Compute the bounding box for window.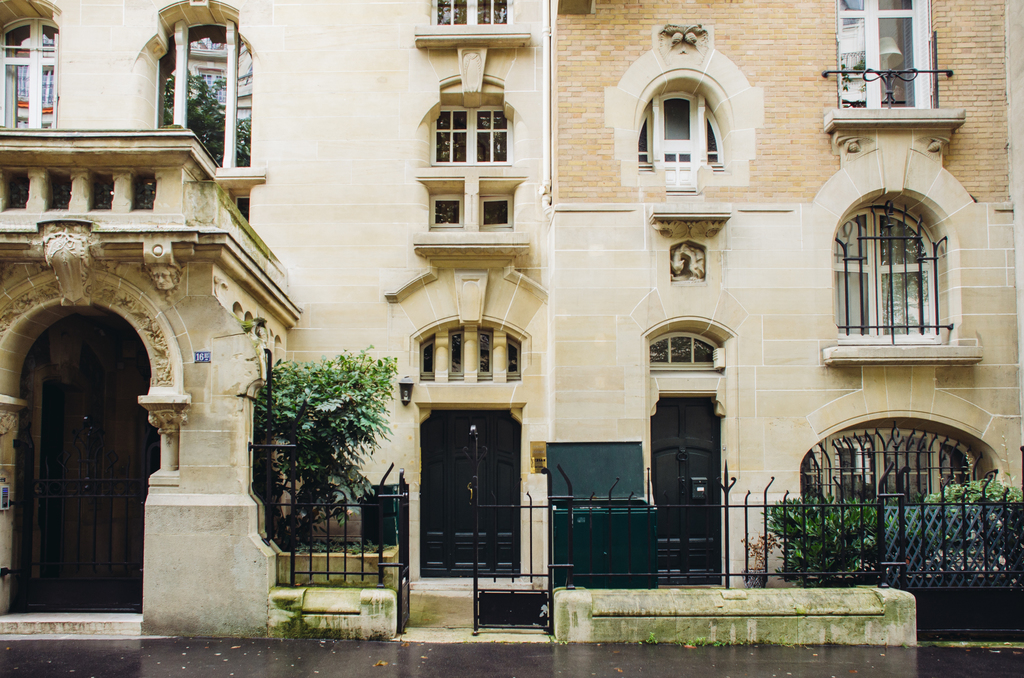
Rect(422, 0, 522, 35).
